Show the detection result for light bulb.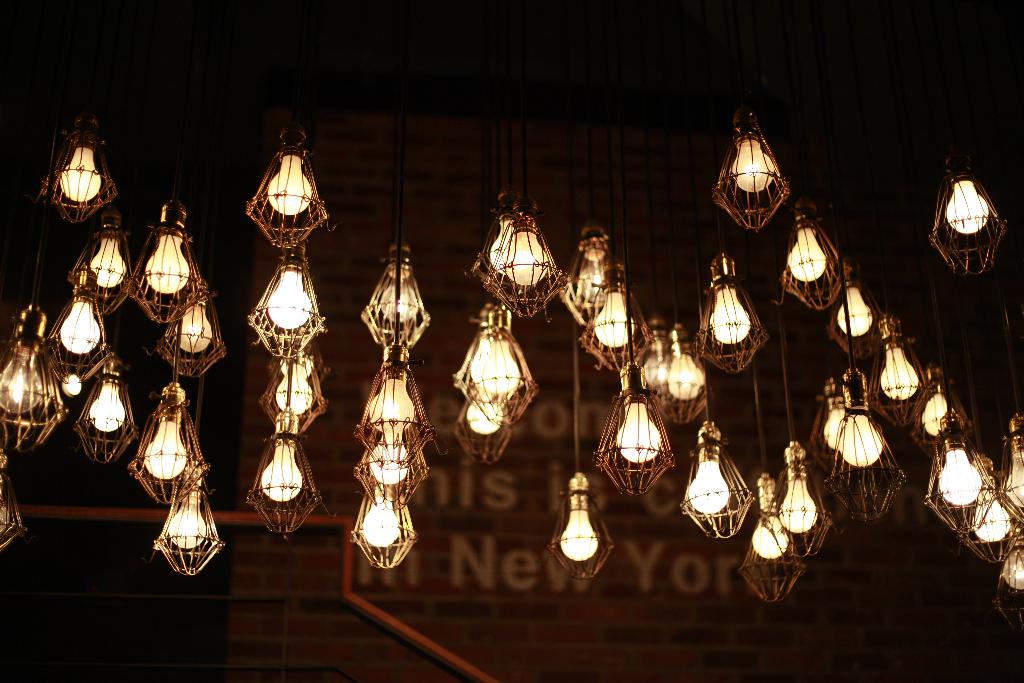
[645,315,671,391].
